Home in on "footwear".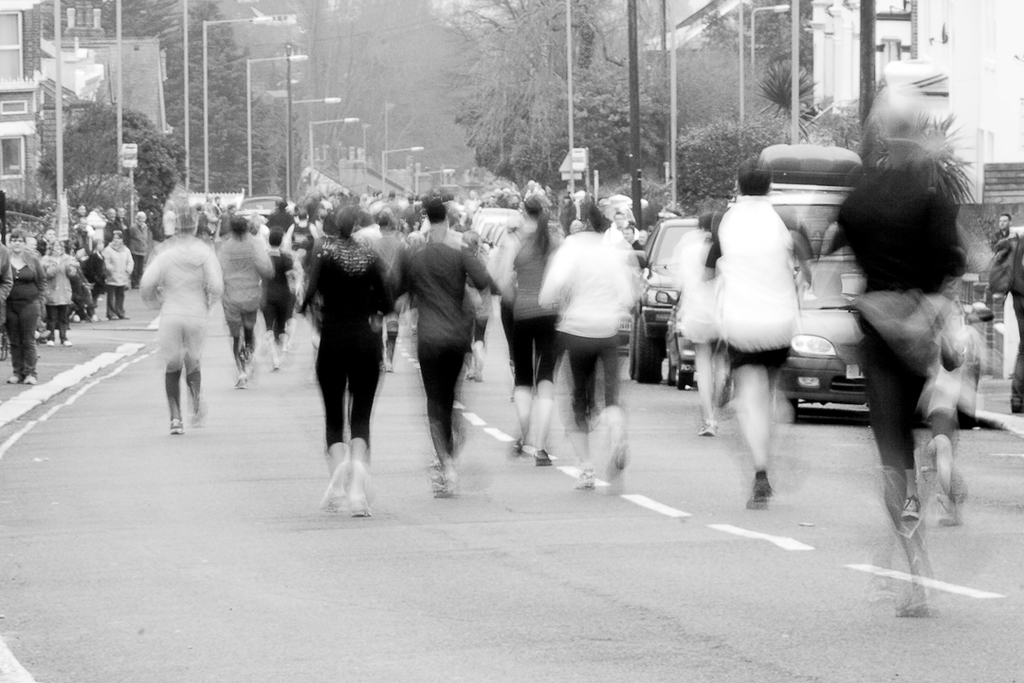
Homed in at x1=534, y1=447, x2=550, y2=469.
